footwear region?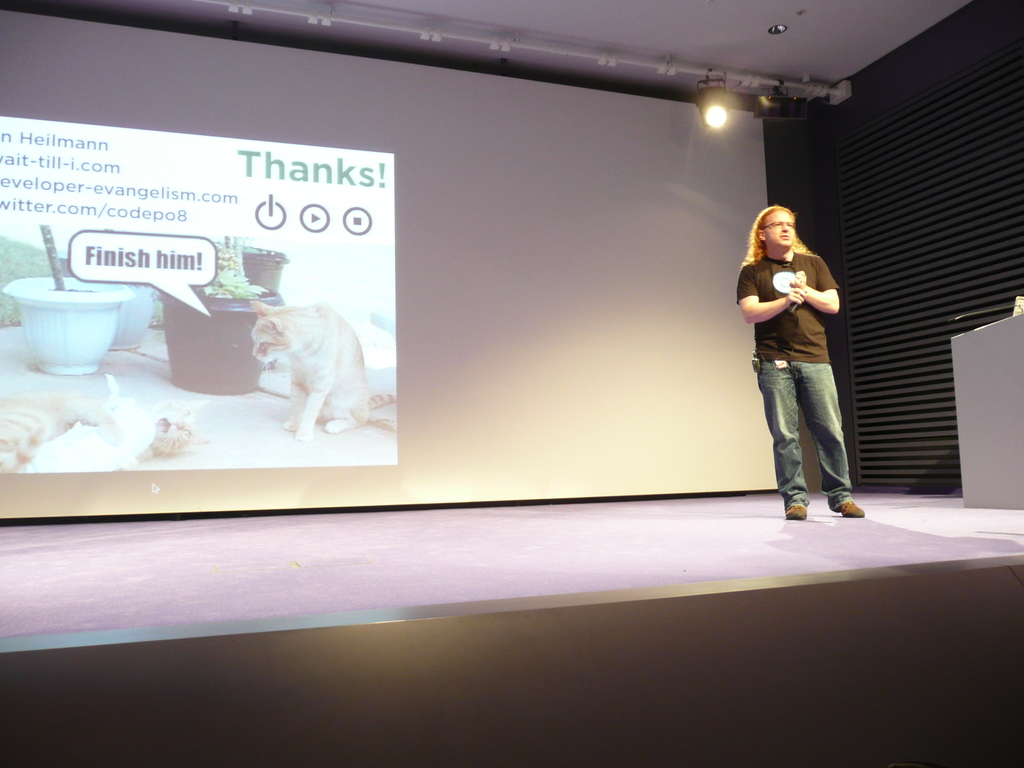
Rect(778, 502, 809, 522)
